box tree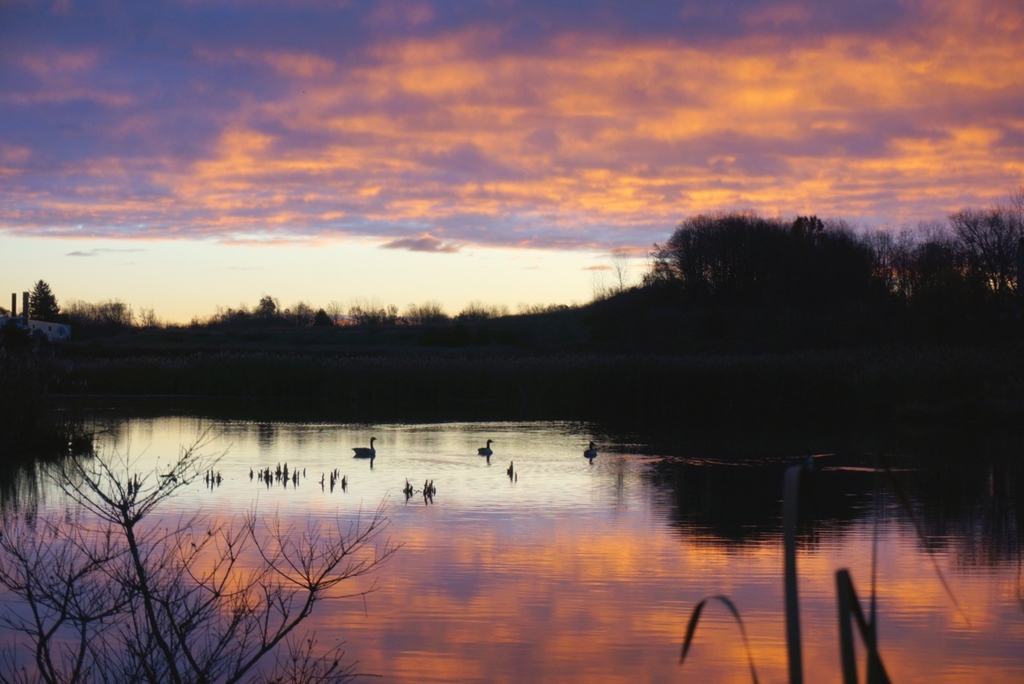
(467, 304, 495, 334)
